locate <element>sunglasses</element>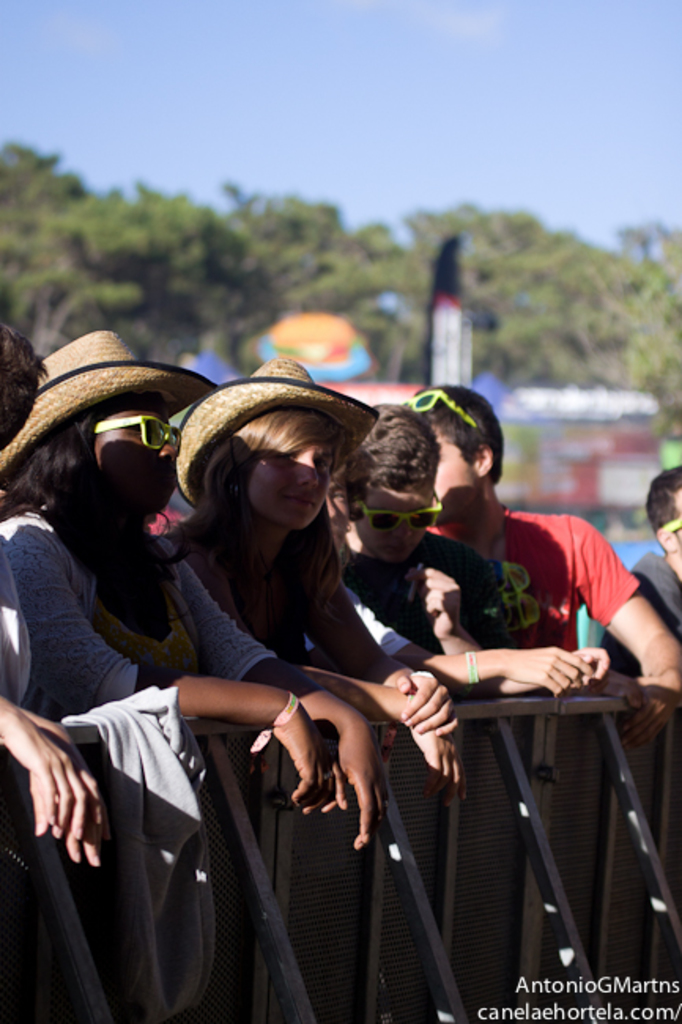
select_region(410, 394, 477, 430)
